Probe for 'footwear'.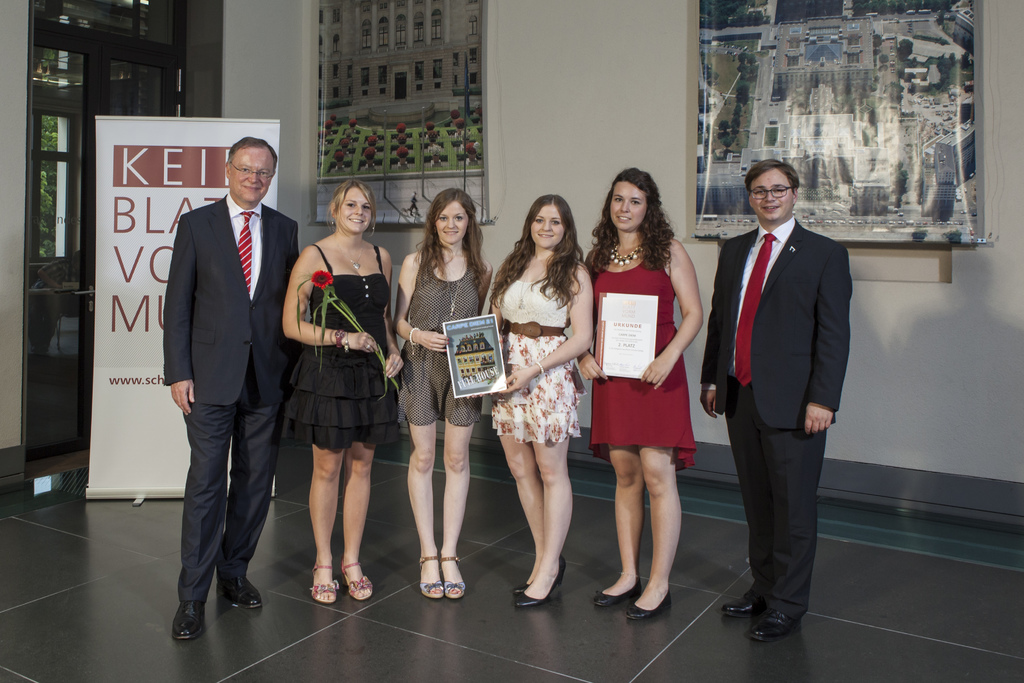
Probe result: 746/604/799/642.
